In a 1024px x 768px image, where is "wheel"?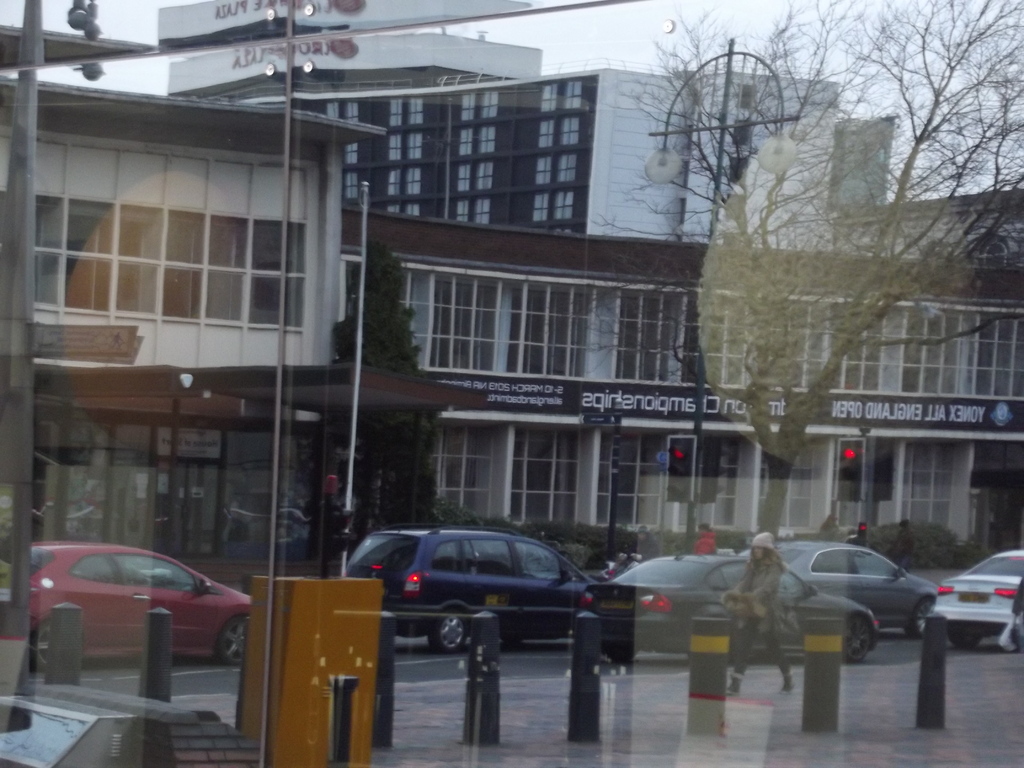
crop(835, 618, 871, 663).
